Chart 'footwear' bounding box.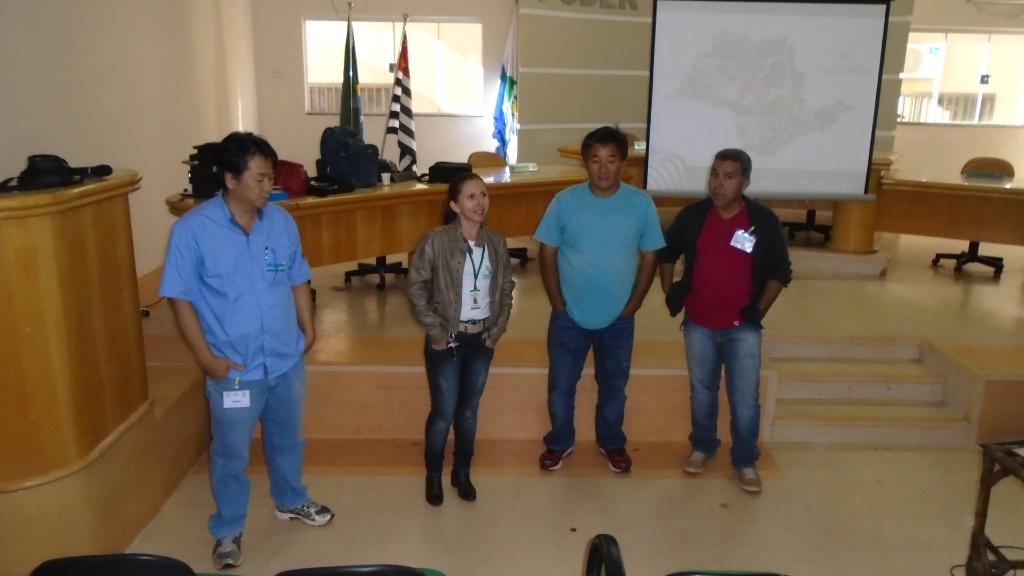
Charted: left=273, top=498, right=337, bottom=527.
